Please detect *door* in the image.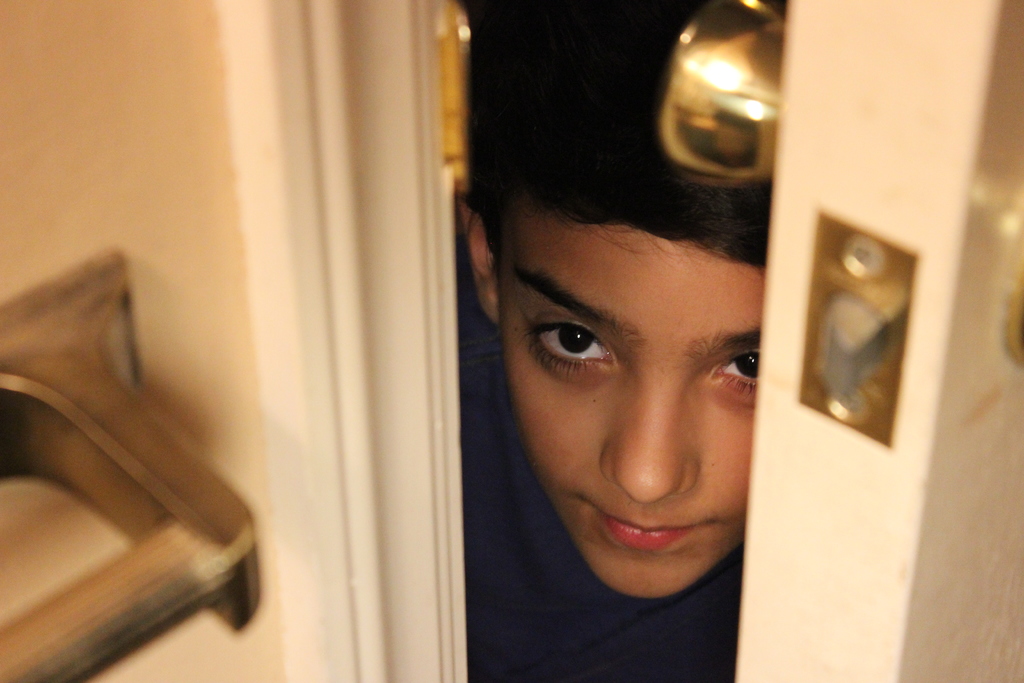
(616, 2, 1023, 679).
